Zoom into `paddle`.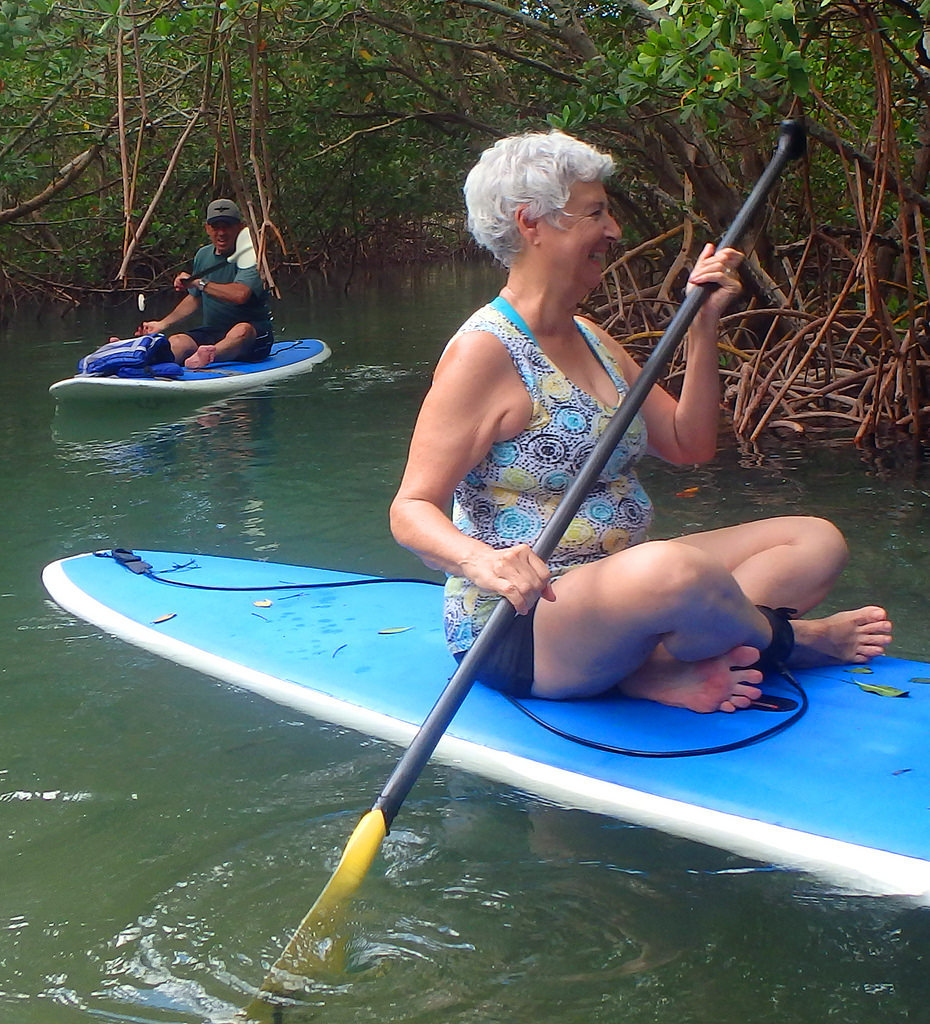
Zoom target: {"x1": 139, "y1": 229, "x2": 258, "y2": 314}.
